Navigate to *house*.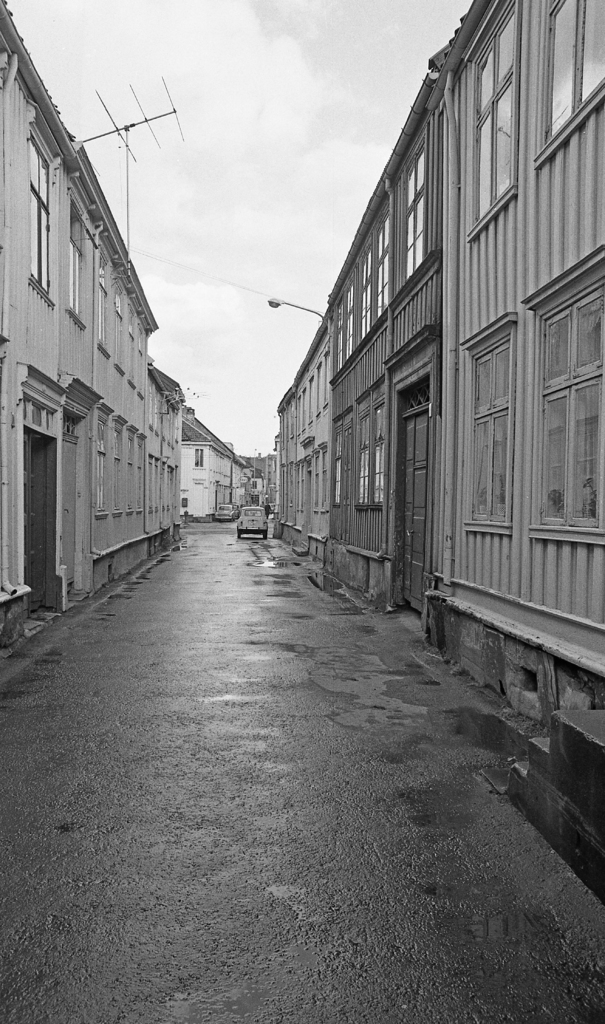
Navigation target: left=172, top=403, right=244, bottom=529.
